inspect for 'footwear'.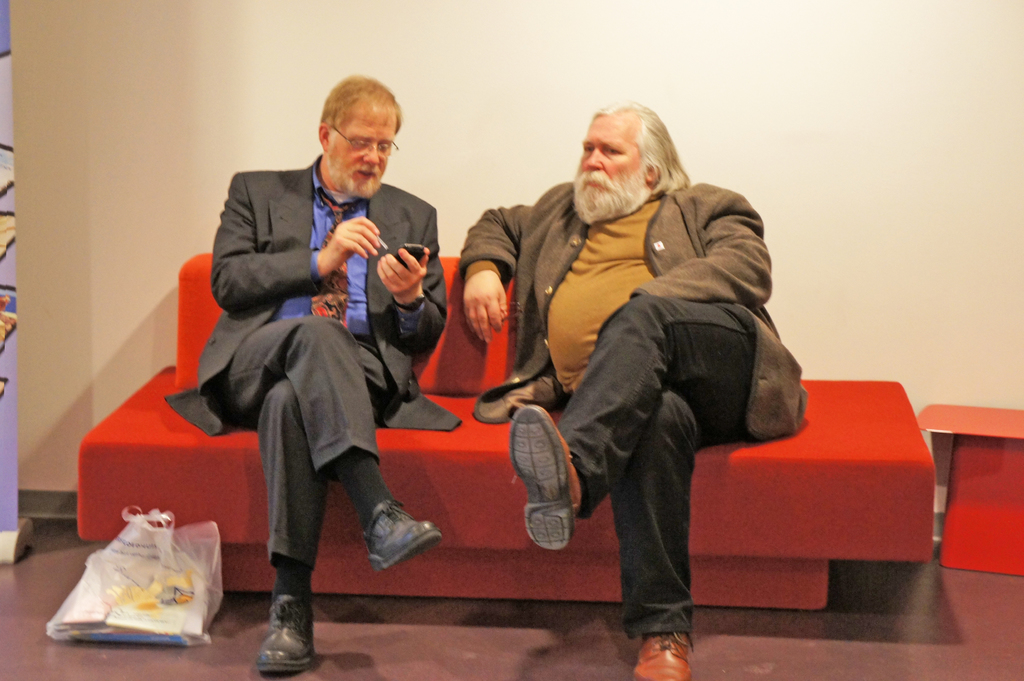
Inspection: 249 595 309 675.
